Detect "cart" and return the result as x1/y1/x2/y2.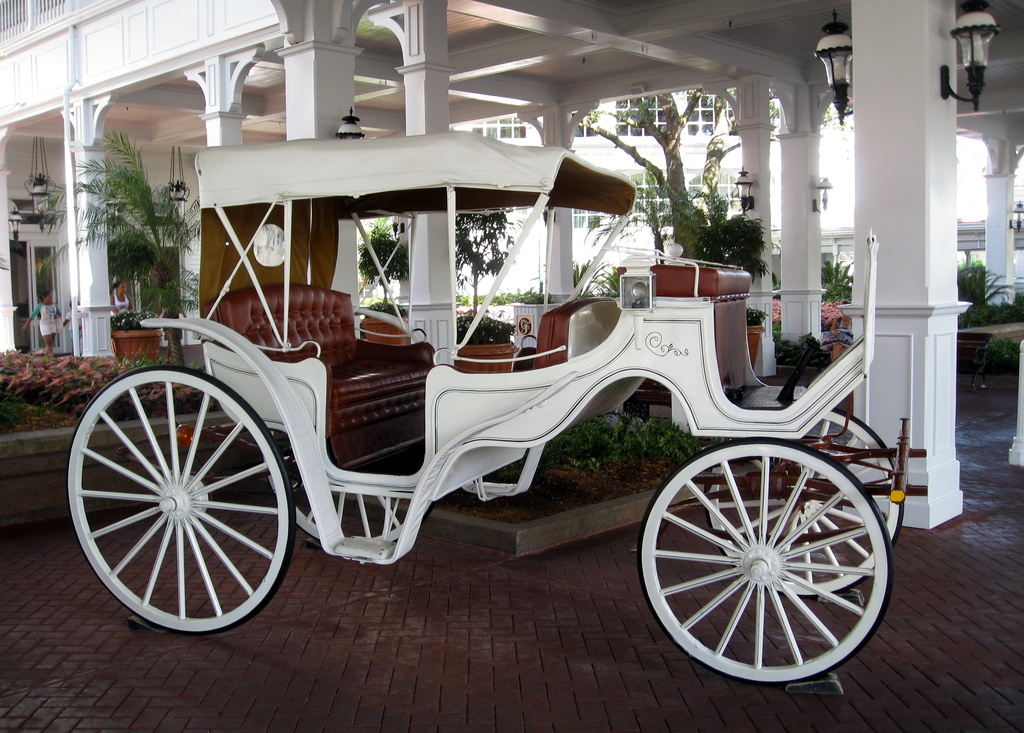
64/127/927/684.
